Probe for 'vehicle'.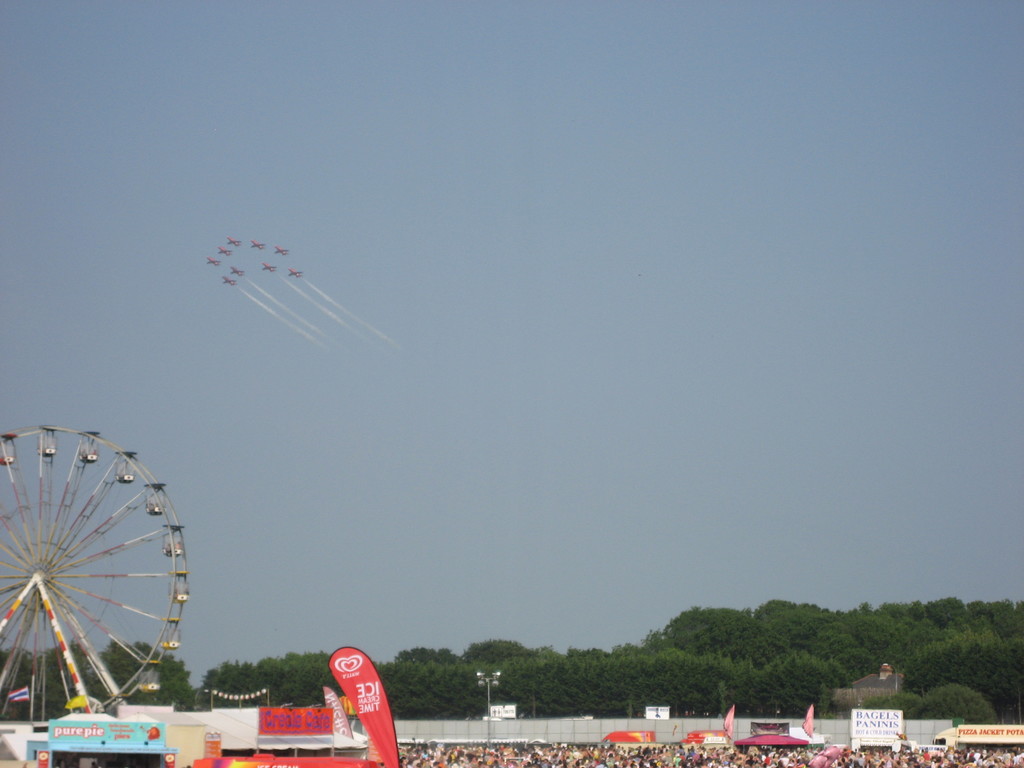
Probe result: region(272, 244, 289, 257).
